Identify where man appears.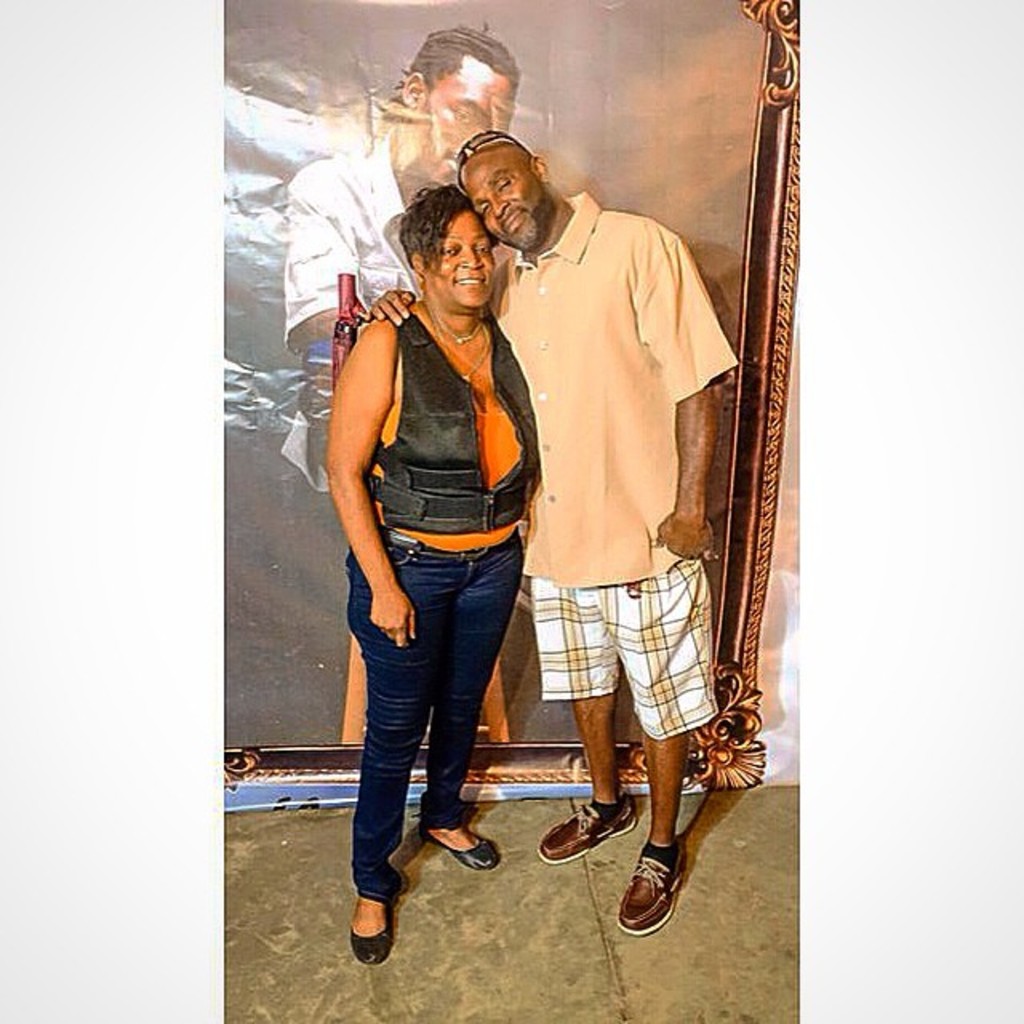
Appears at 282 13 520 741.
